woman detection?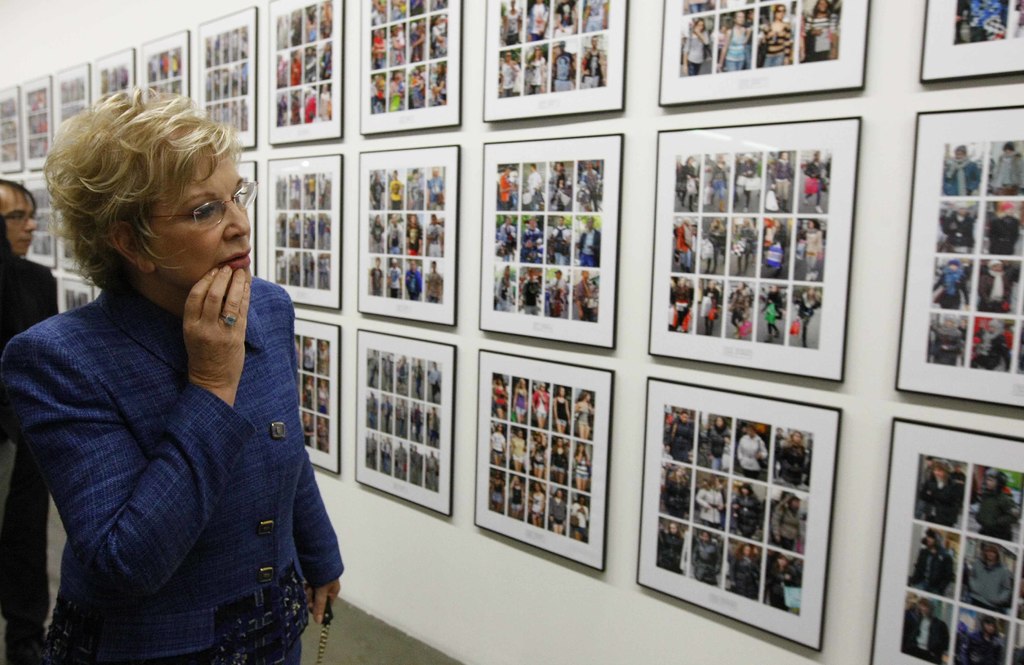
detection(900, 600, 956, 664)
